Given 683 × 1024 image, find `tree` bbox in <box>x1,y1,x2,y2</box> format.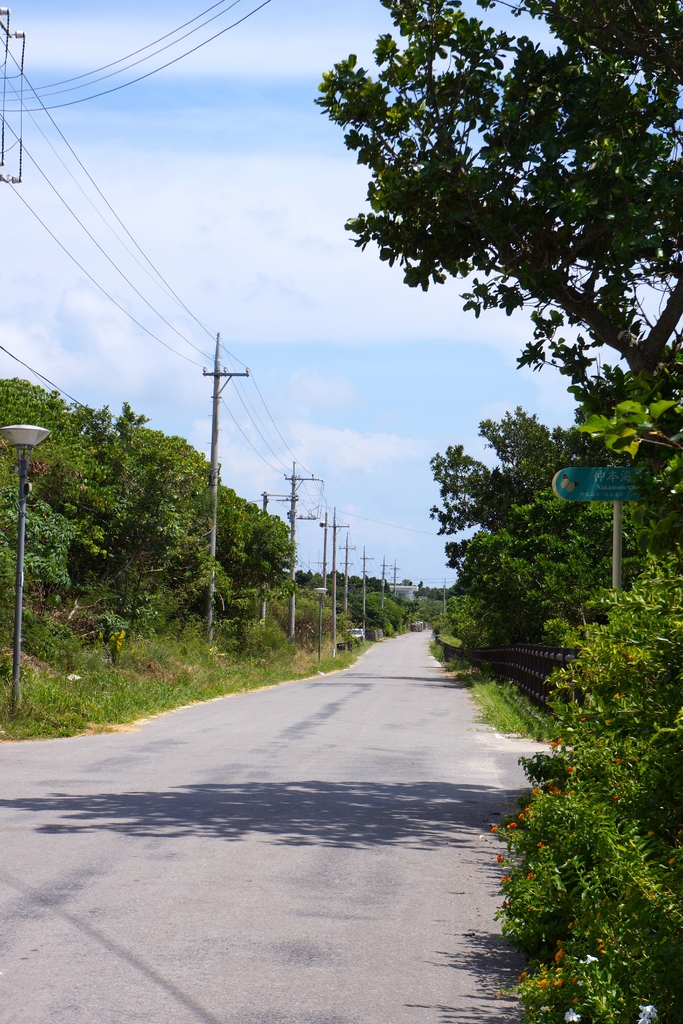
<box>22,410,127,648</box>.
